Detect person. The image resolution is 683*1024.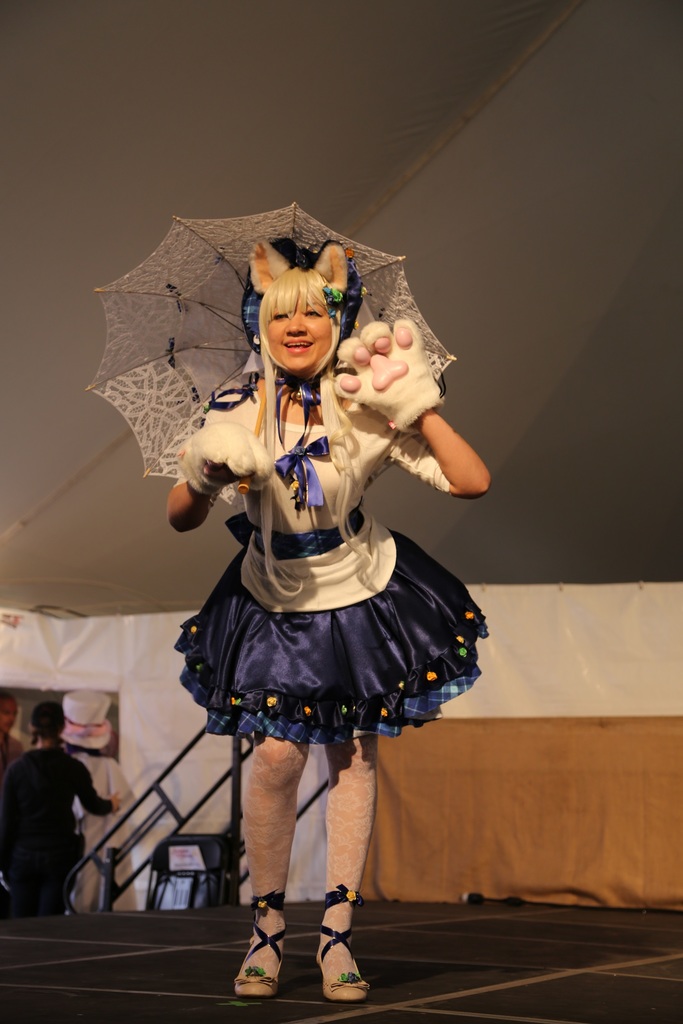
0, 704, 36, 769.
